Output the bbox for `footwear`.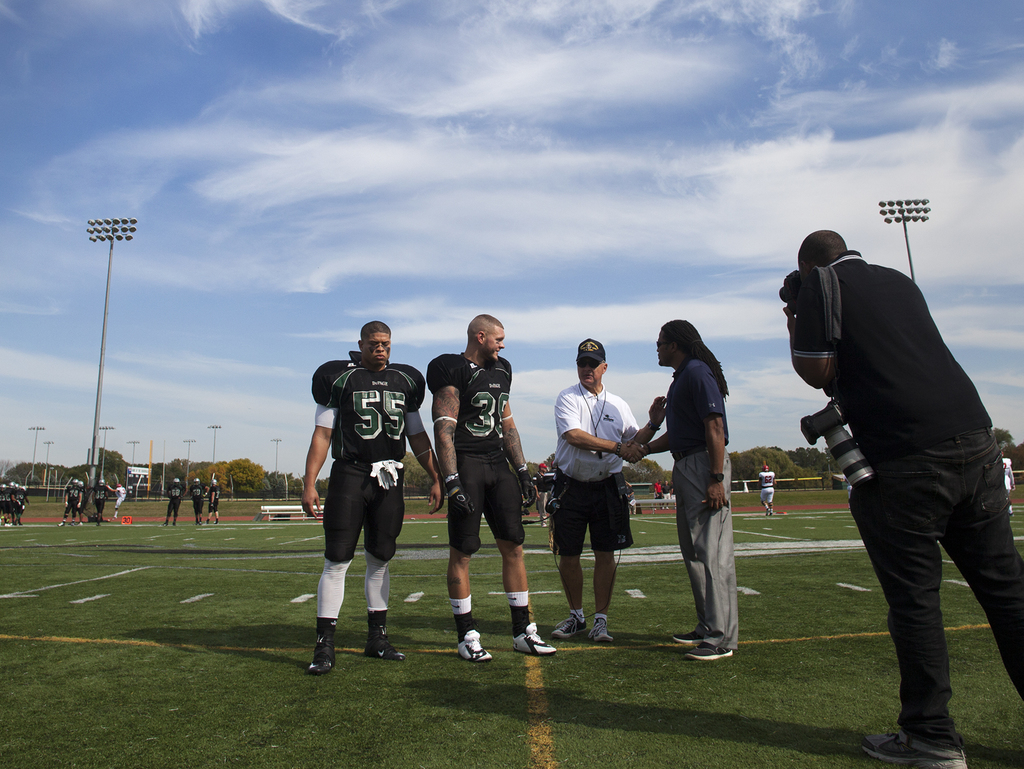
Rect(860, 734, 968, 768).
